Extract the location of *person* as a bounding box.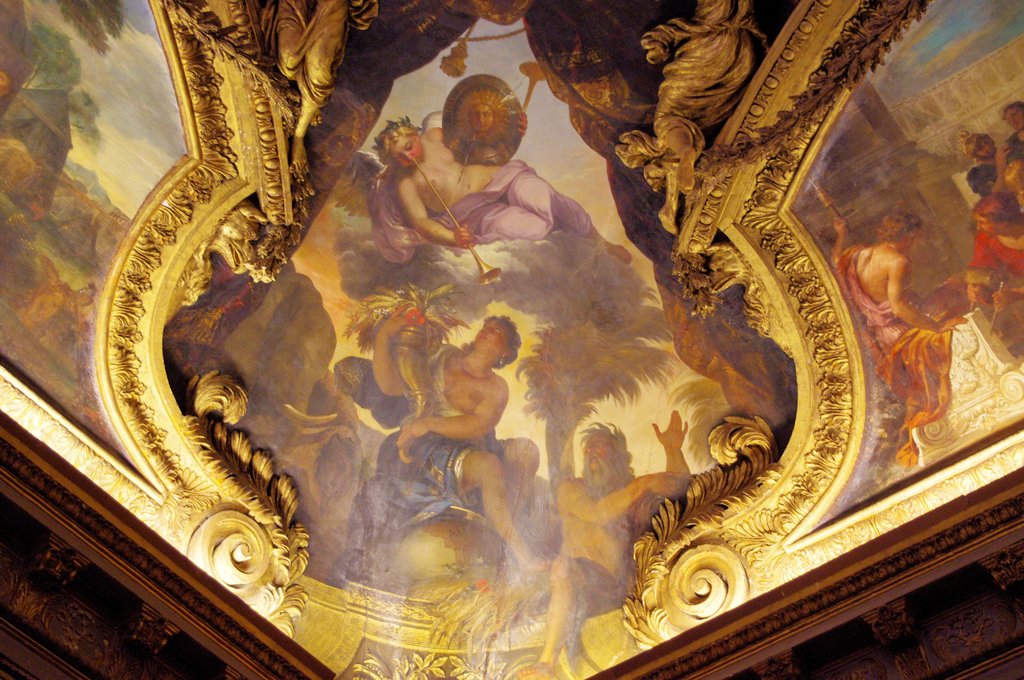
box=[541, 412, 698, 665].
